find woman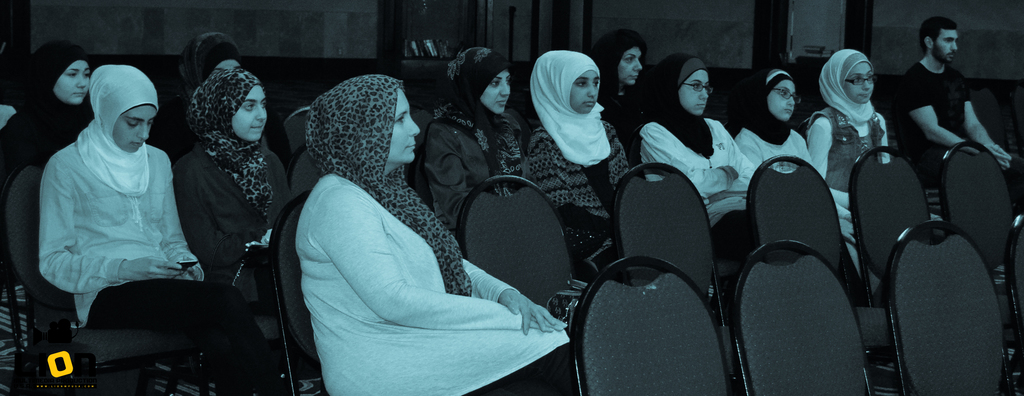
box=[295, 76, 580, 395]
